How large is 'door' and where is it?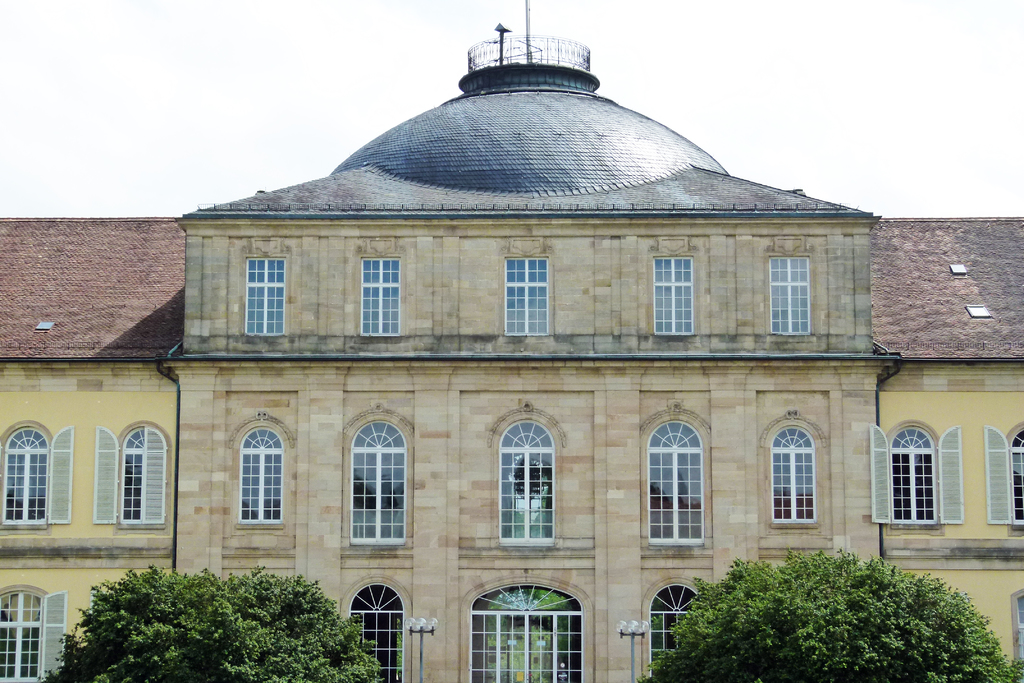
Bounding box: rect(467, 608, 588, 682).
